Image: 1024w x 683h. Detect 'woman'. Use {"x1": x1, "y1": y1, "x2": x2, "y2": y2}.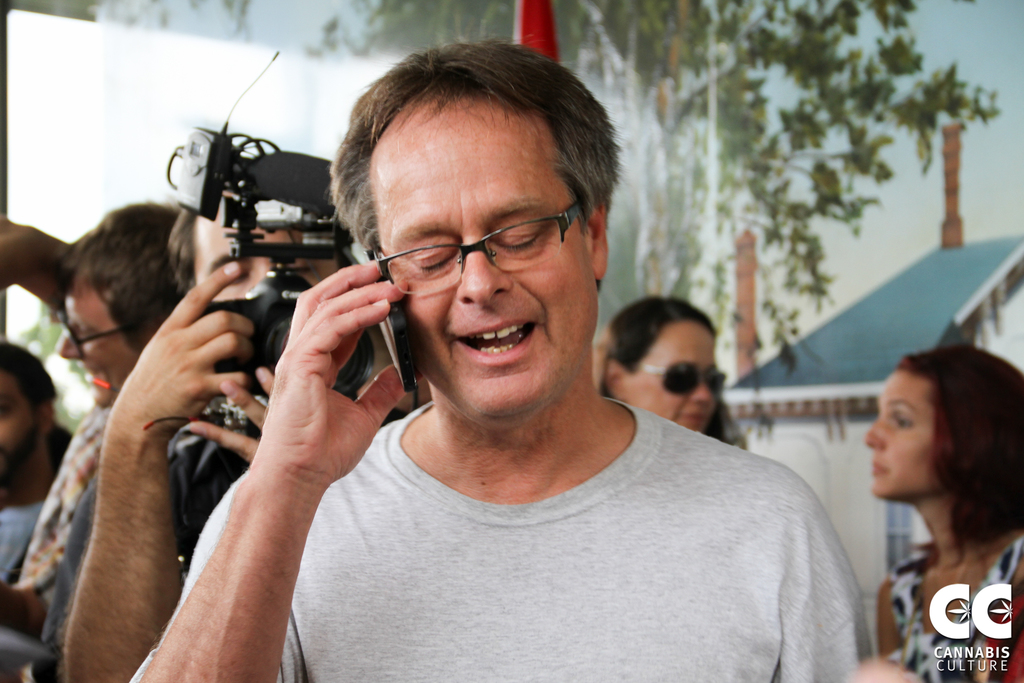
{"x1": 784, "y1": 327, "x2": 1023, "y2": 682}.
